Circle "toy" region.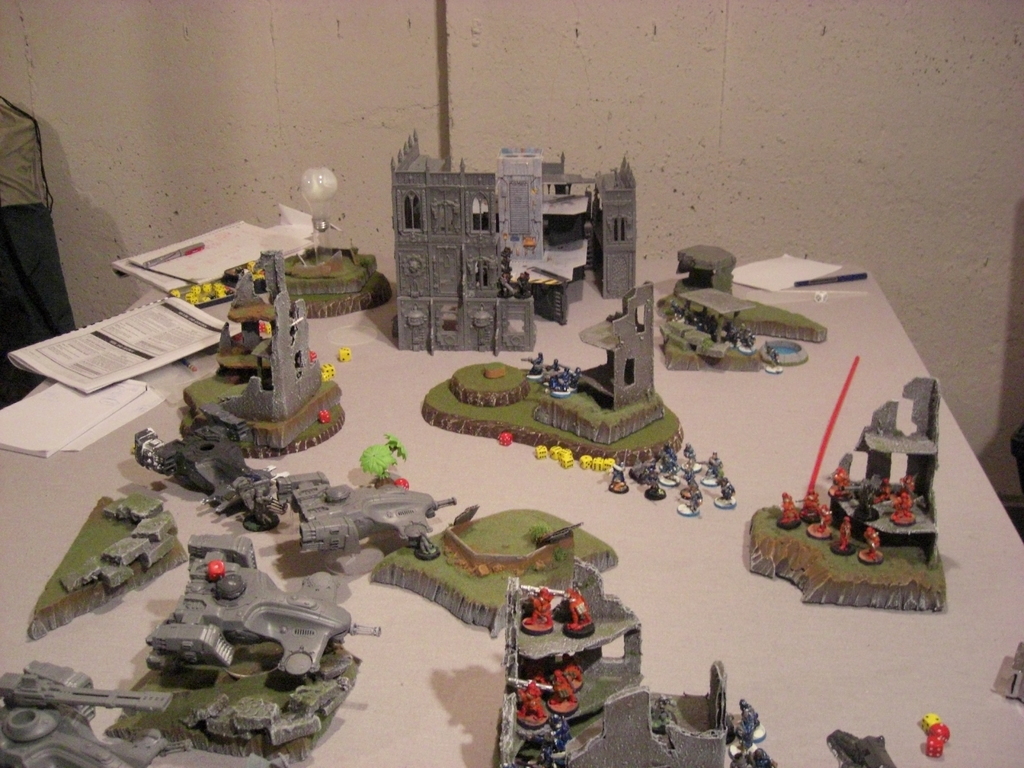
Region: box(778, 374, 943, 570).
